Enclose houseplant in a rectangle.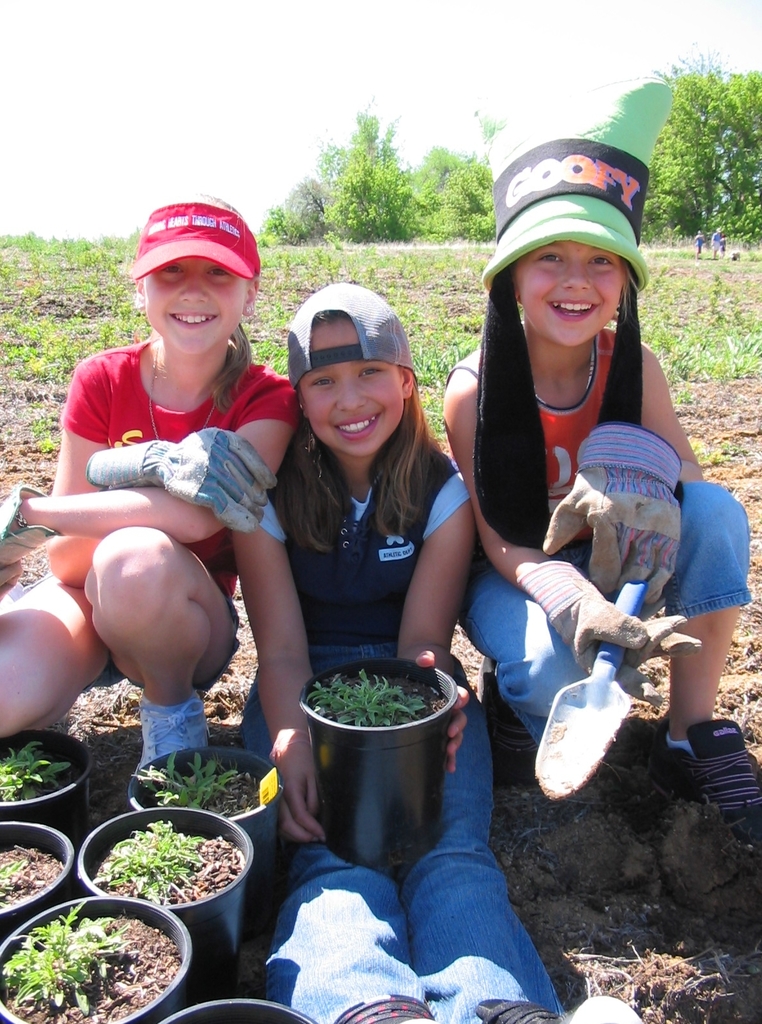
<bbox>62, 791, 261, 994</bbox>.
